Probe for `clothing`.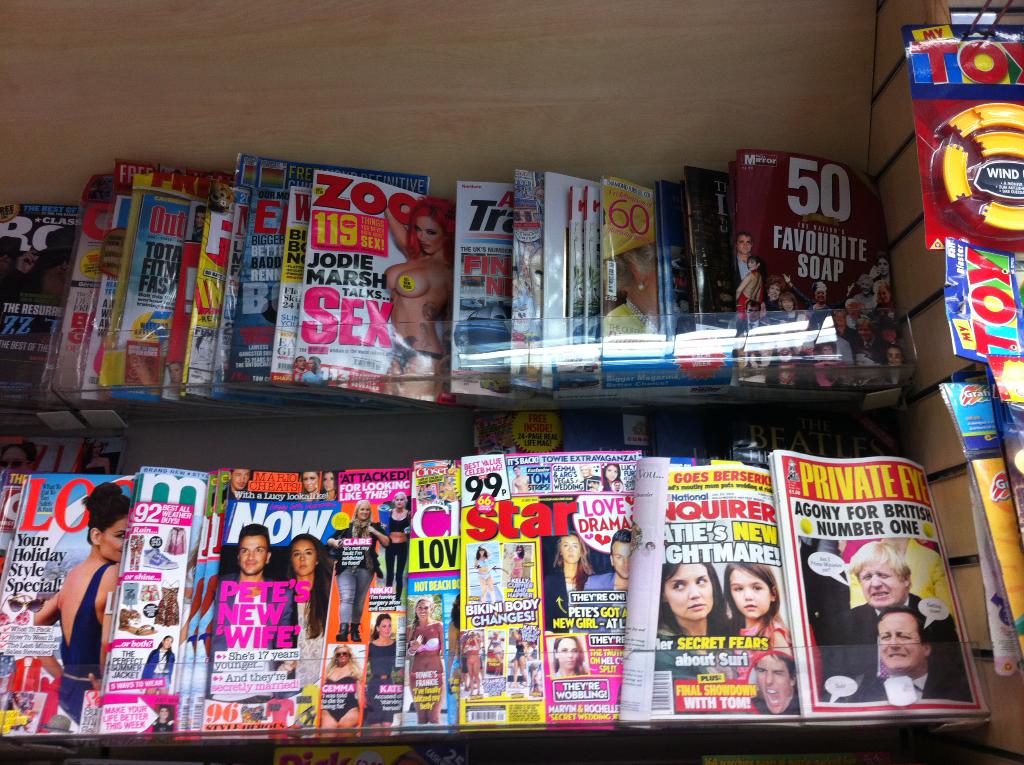
Probe result: region(605, 304, 649, 336).
